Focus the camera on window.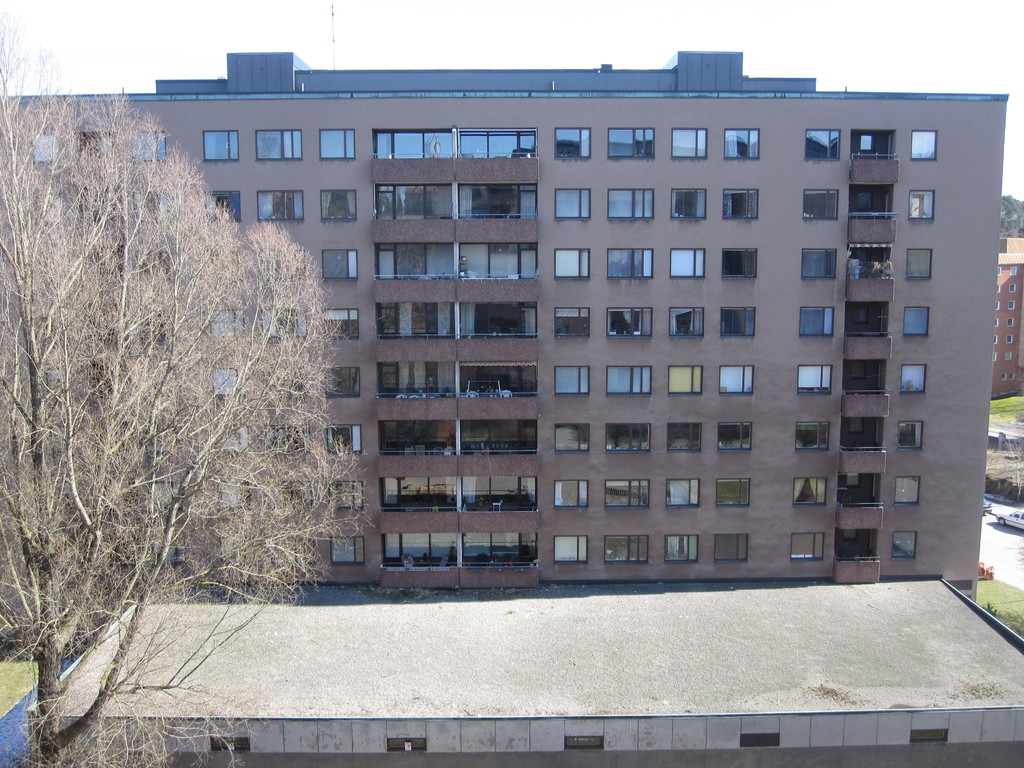
Focus region: {"x1": 204, "y1": 132, "x2": 239, "y2": 163}.
